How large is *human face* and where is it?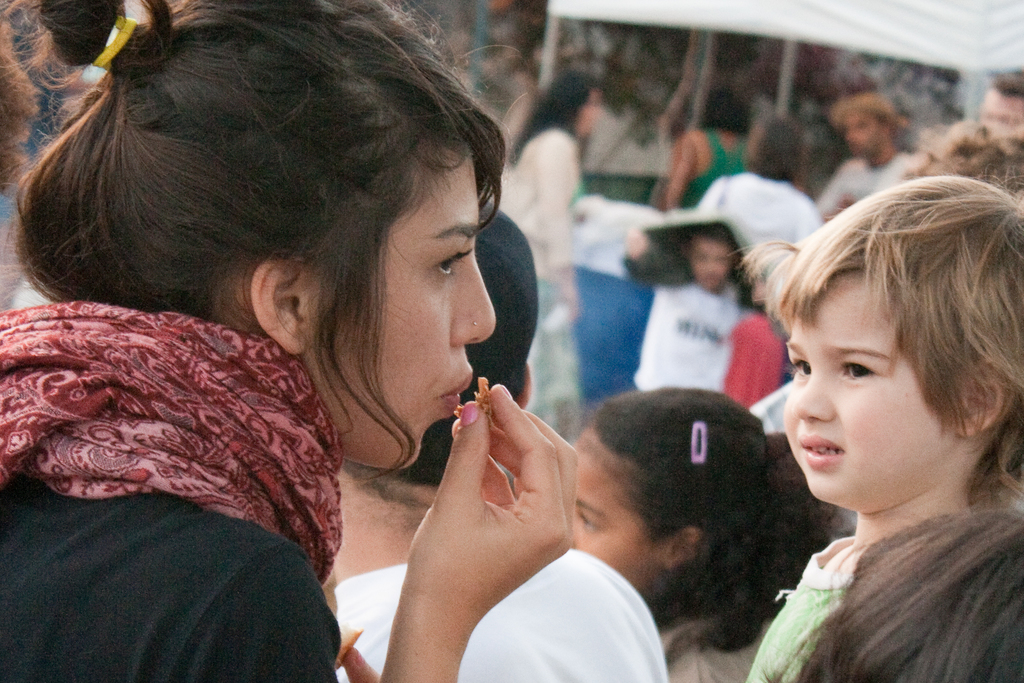
Bounding box: Rect(695, 238, 734, 286).
